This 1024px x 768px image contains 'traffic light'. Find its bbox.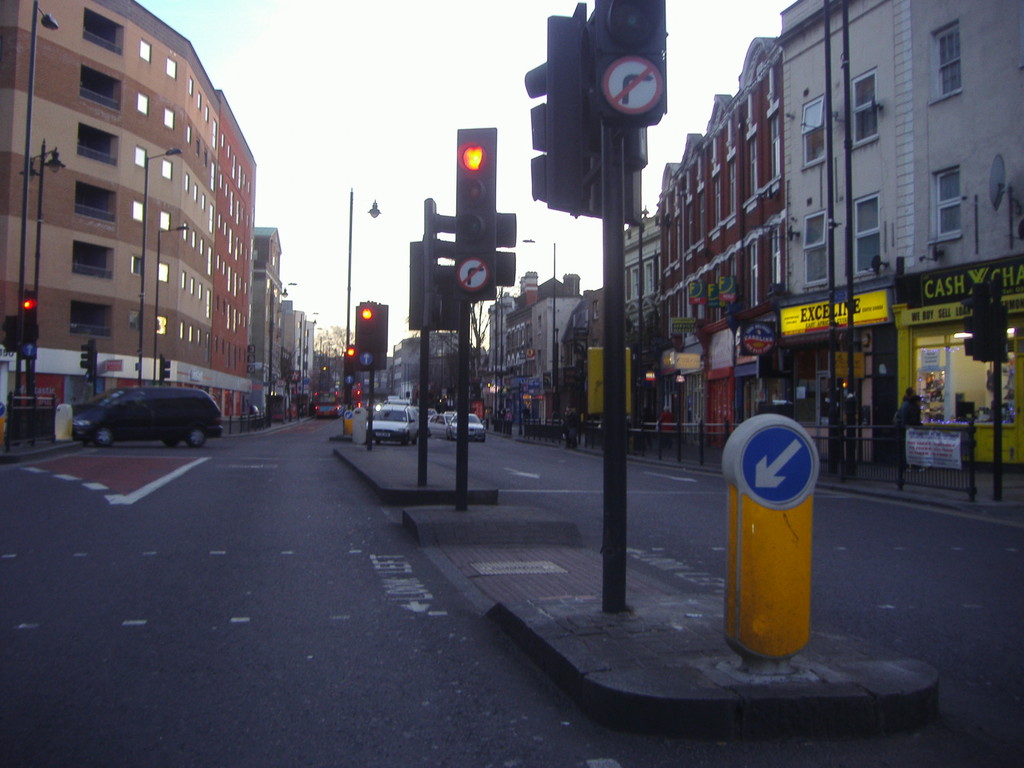
{"x1": 345, "y1": 348, "x2": 356, "y2": 372}.
